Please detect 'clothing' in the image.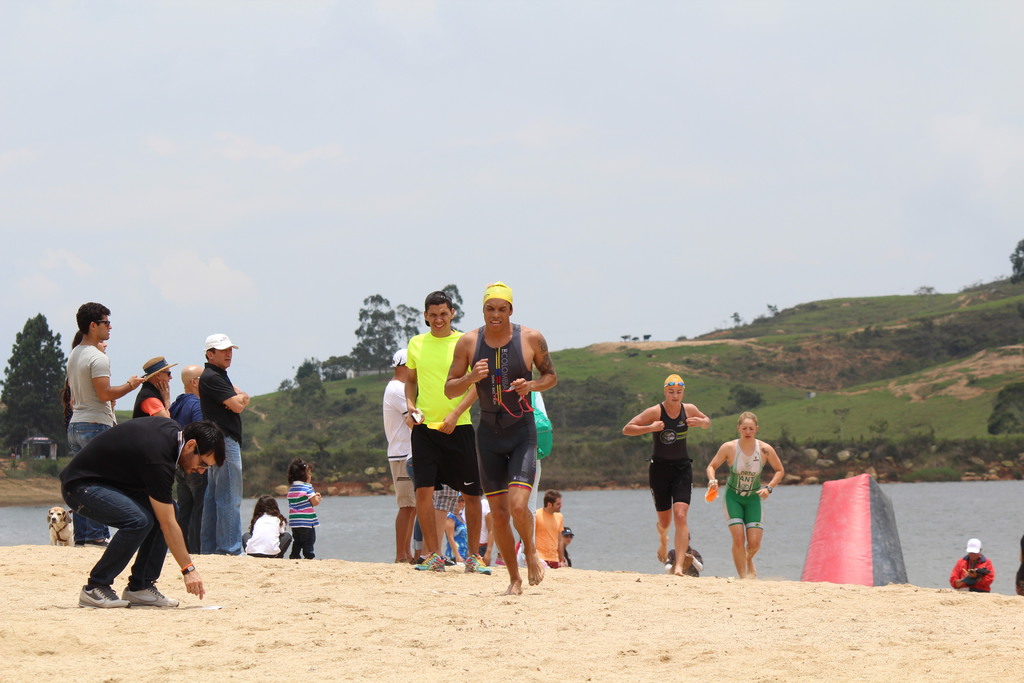
[x1=947, y1=554, x2=995, y2=592].
